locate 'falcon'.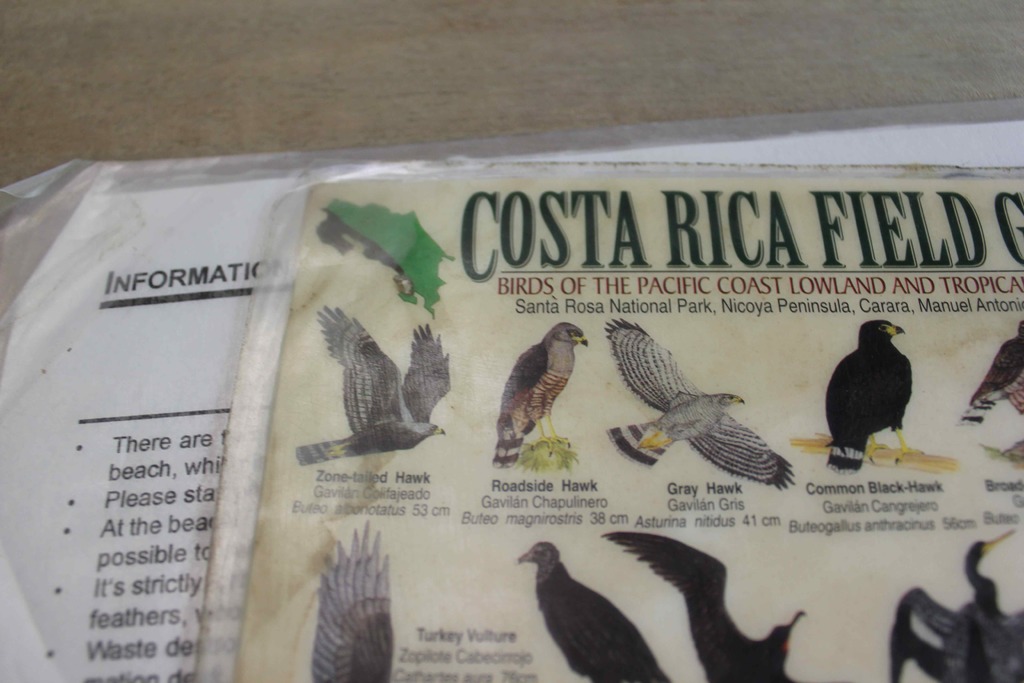
Bounding box: bbox=(492, 322, 588, 470).
